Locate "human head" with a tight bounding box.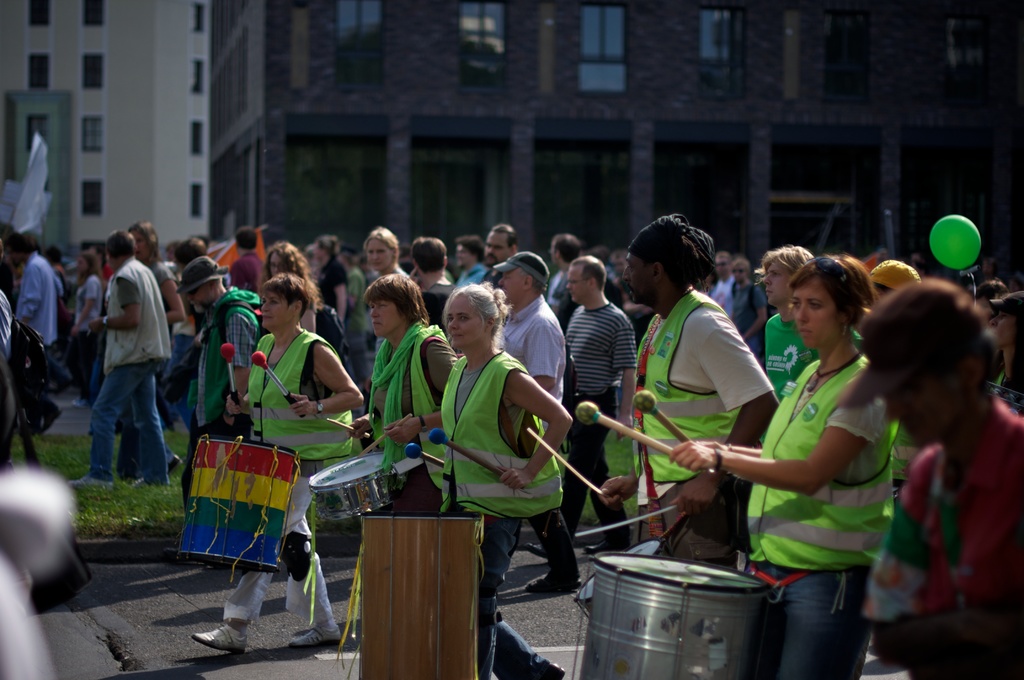
(991,293,1023,347).
